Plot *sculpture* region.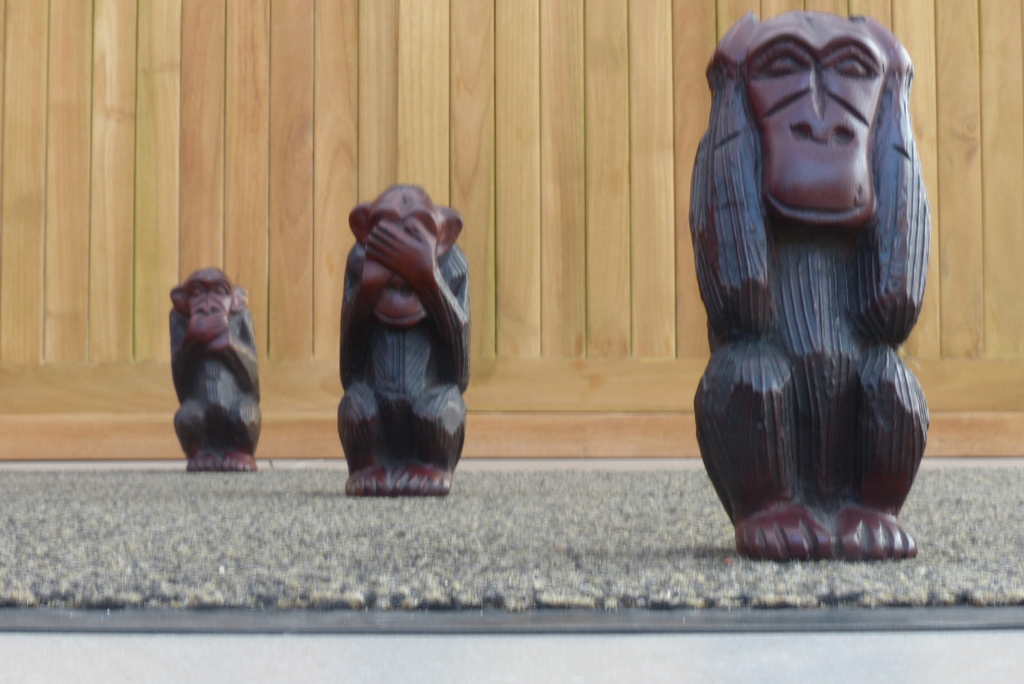
Plotted at <box>168,267,268,475</box>.
